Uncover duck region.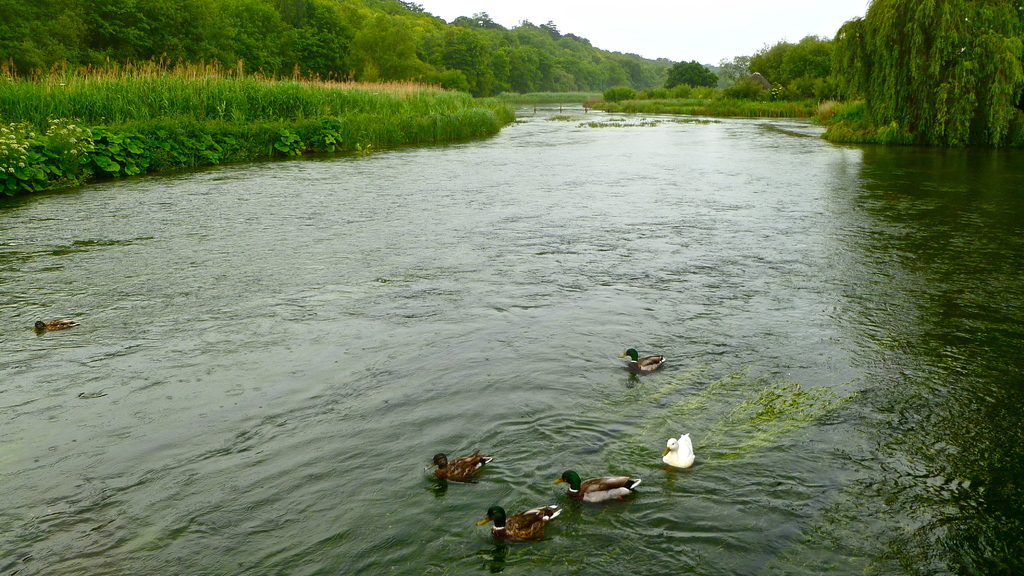
Uncovered: <box>553,469,639,504</box>.
